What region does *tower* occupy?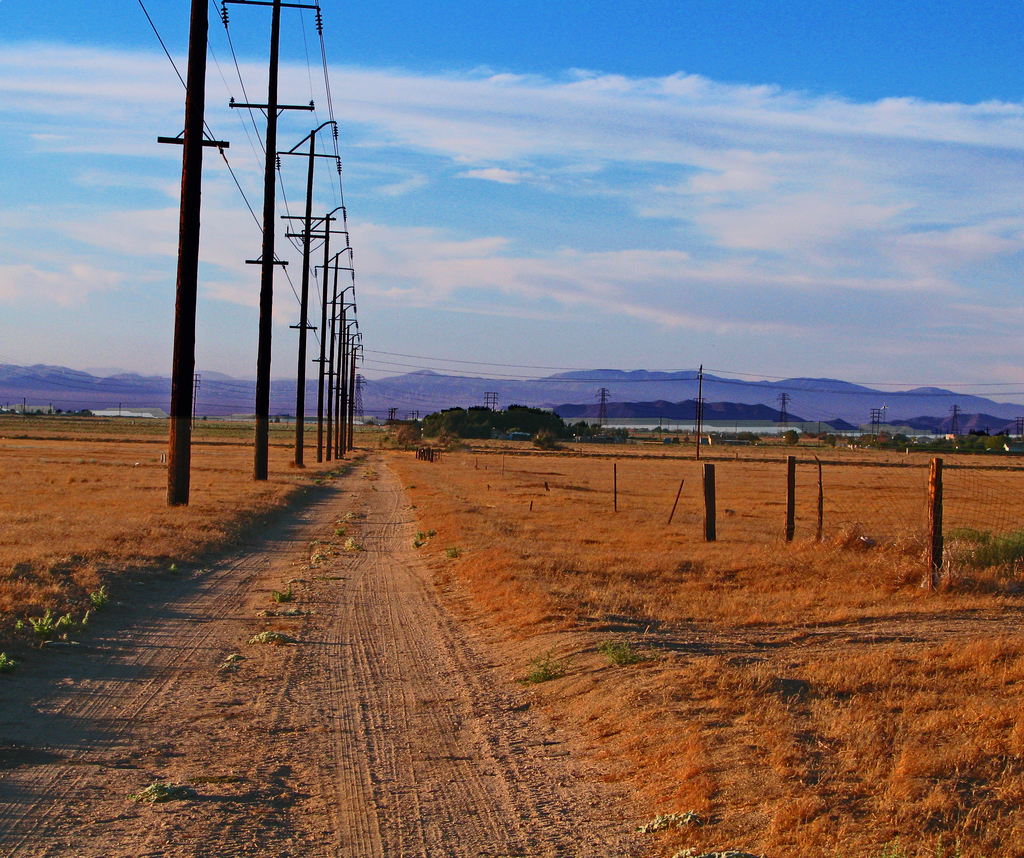
{"left": 282, "top": 104, "right": 342, "bottom": 458}.
